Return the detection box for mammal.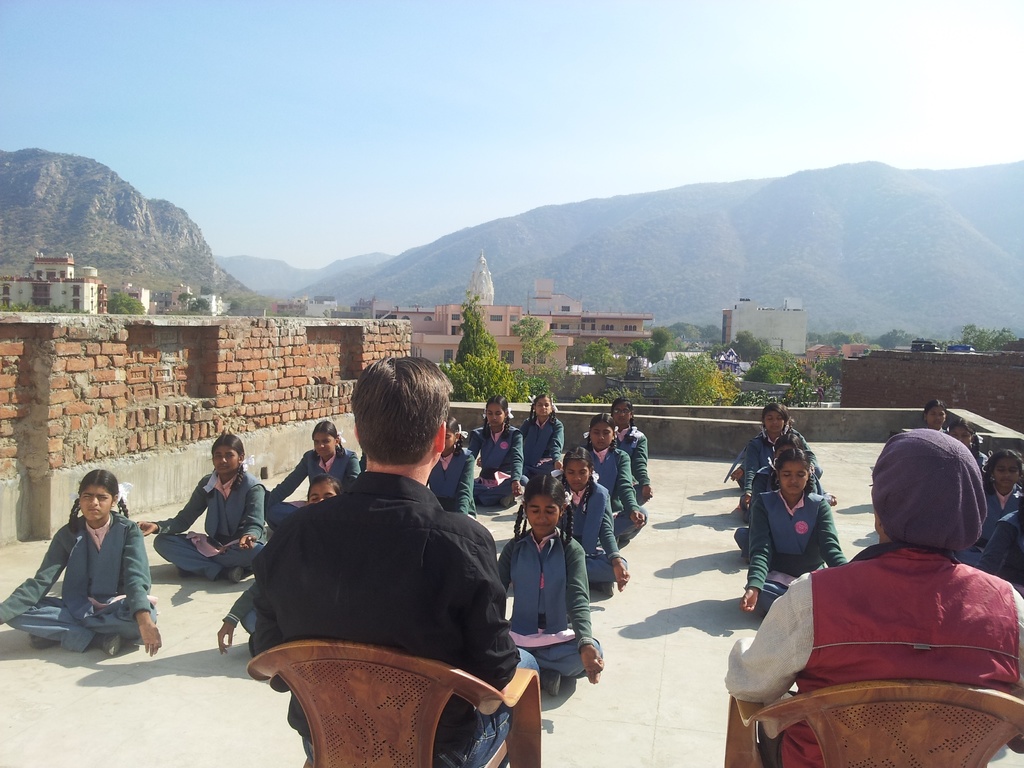
crop(732, 403, 797, 490).
